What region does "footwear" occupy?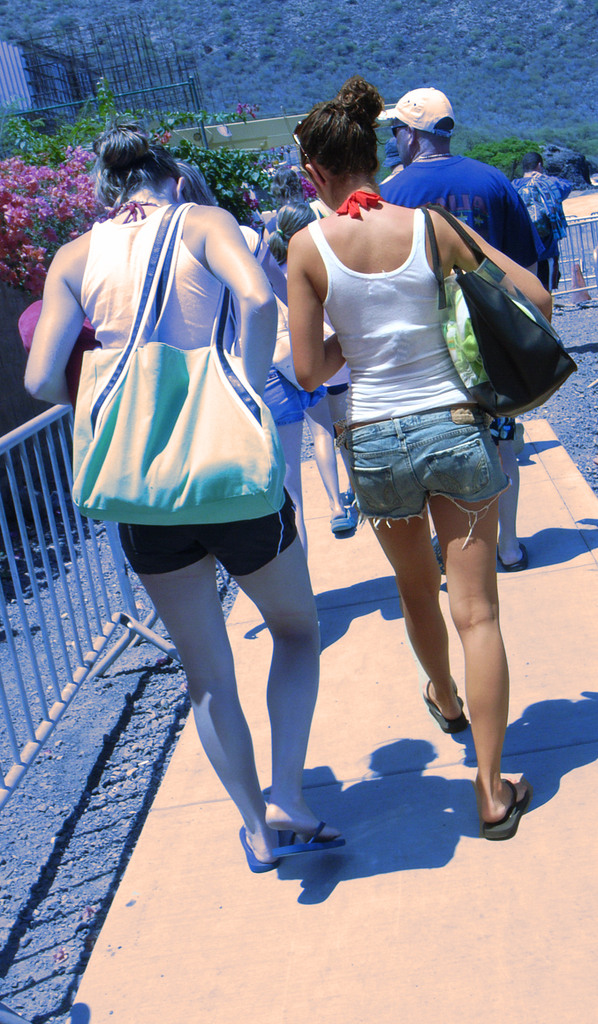
bbox=[503, 547, 527, 567].
